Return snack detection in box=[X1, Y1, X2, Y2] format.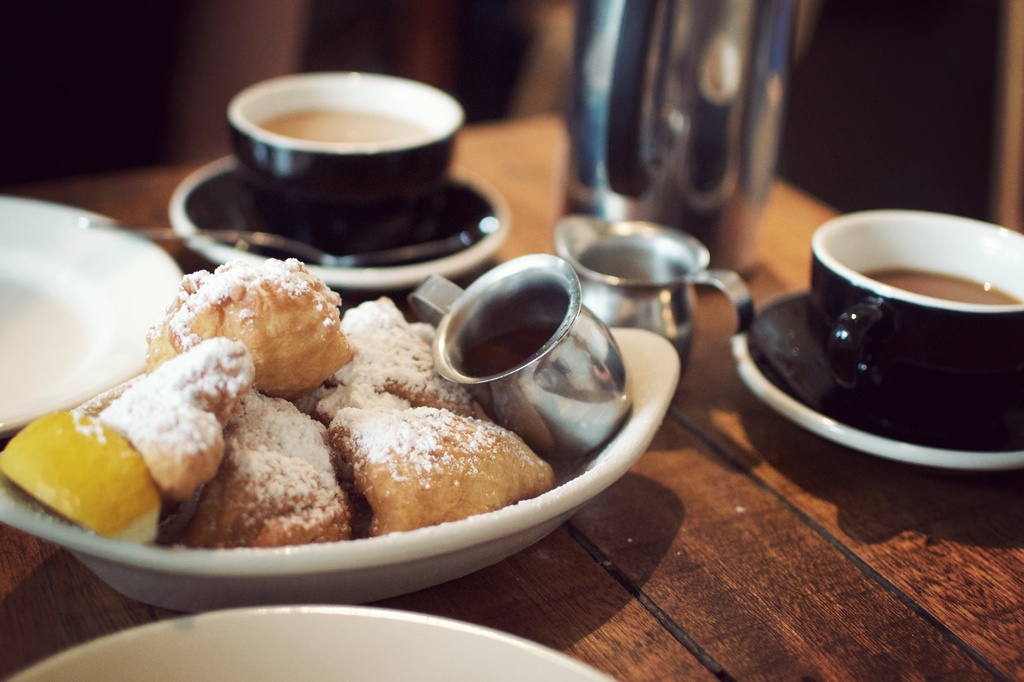
box=[291, 403, 516, 557].
